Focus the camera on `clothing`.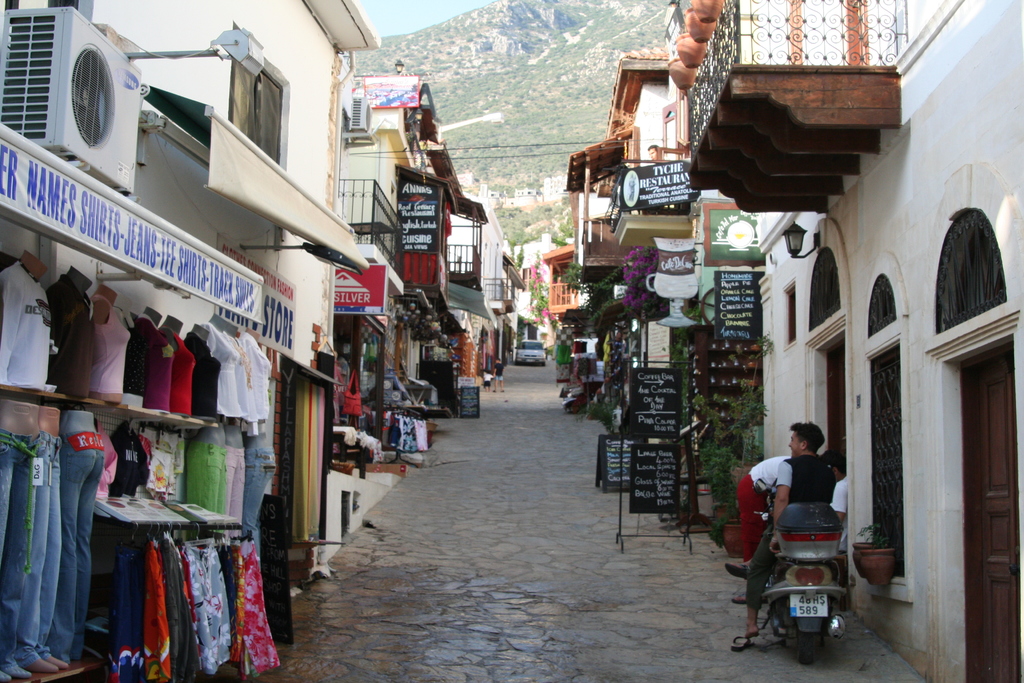
Focus region: locate(723, 454, 854, 582).
